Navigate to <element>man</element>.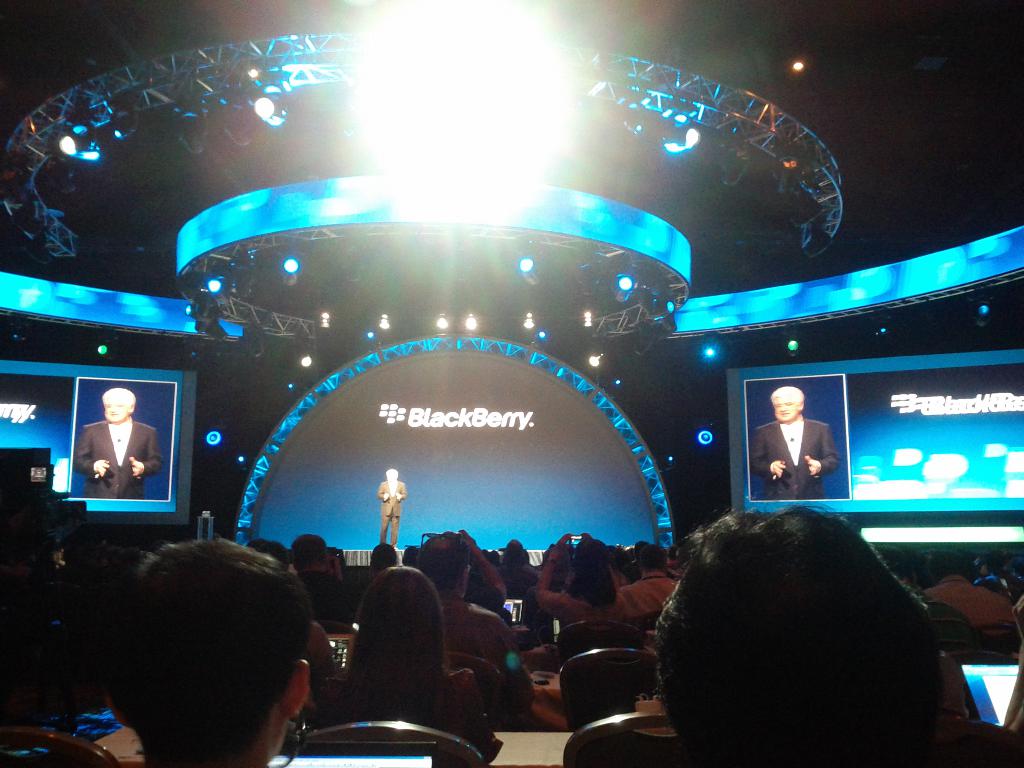
Navigation target: bbox(74, 388, 170, 501).
